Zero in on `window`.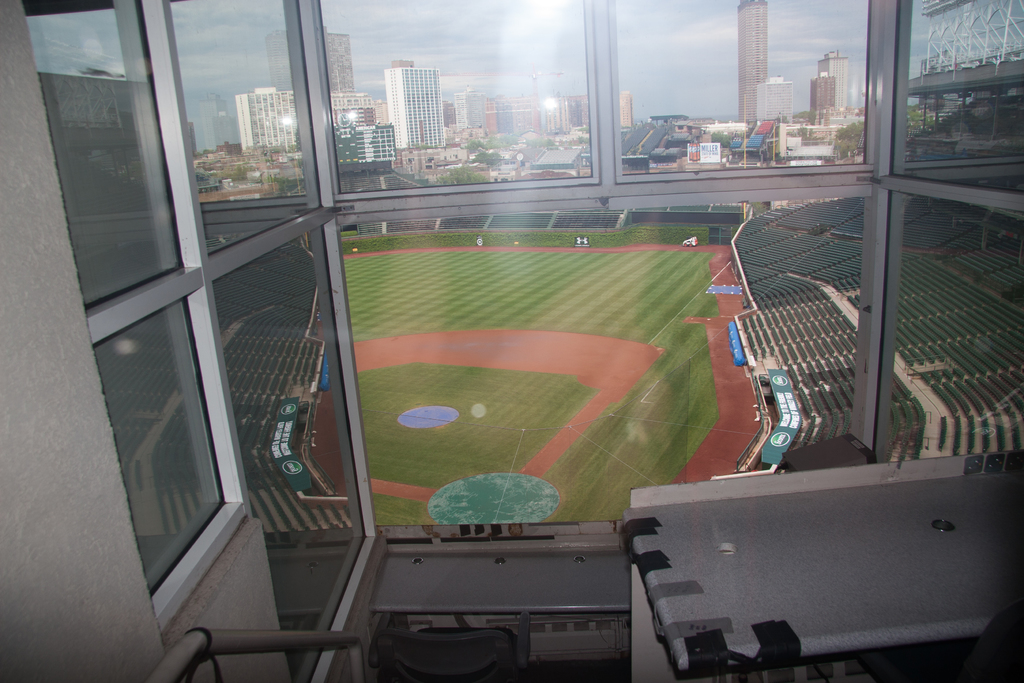
Zeroed in: crop(125, 306, 226, 572).
